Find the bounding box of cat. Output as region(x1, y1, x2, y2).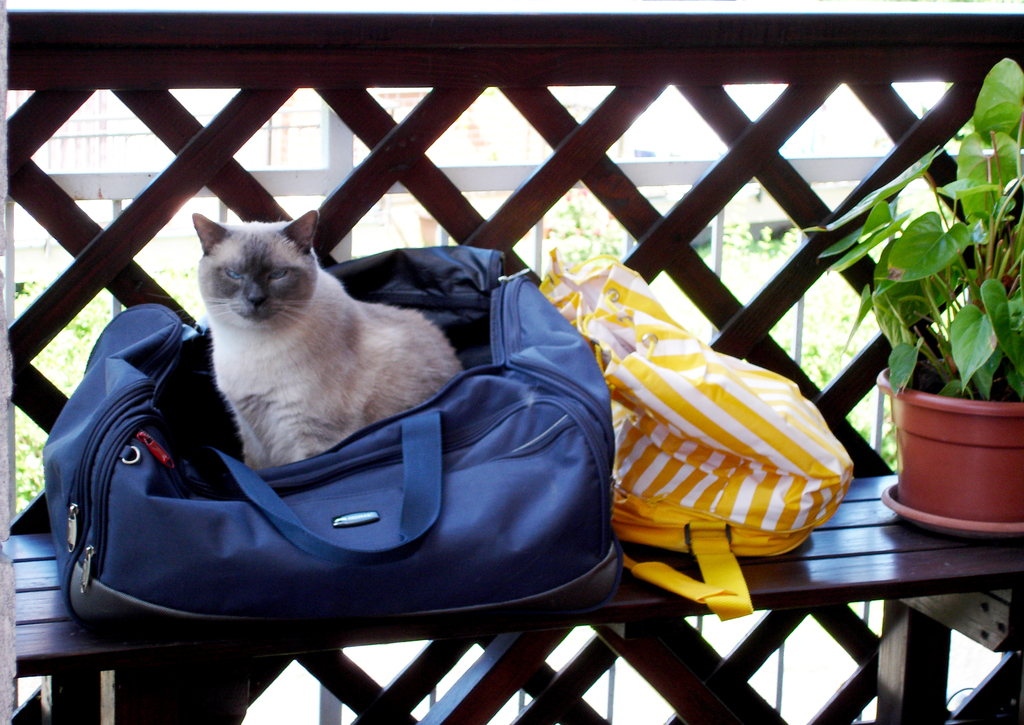
region(189, 209, 464, 472).
